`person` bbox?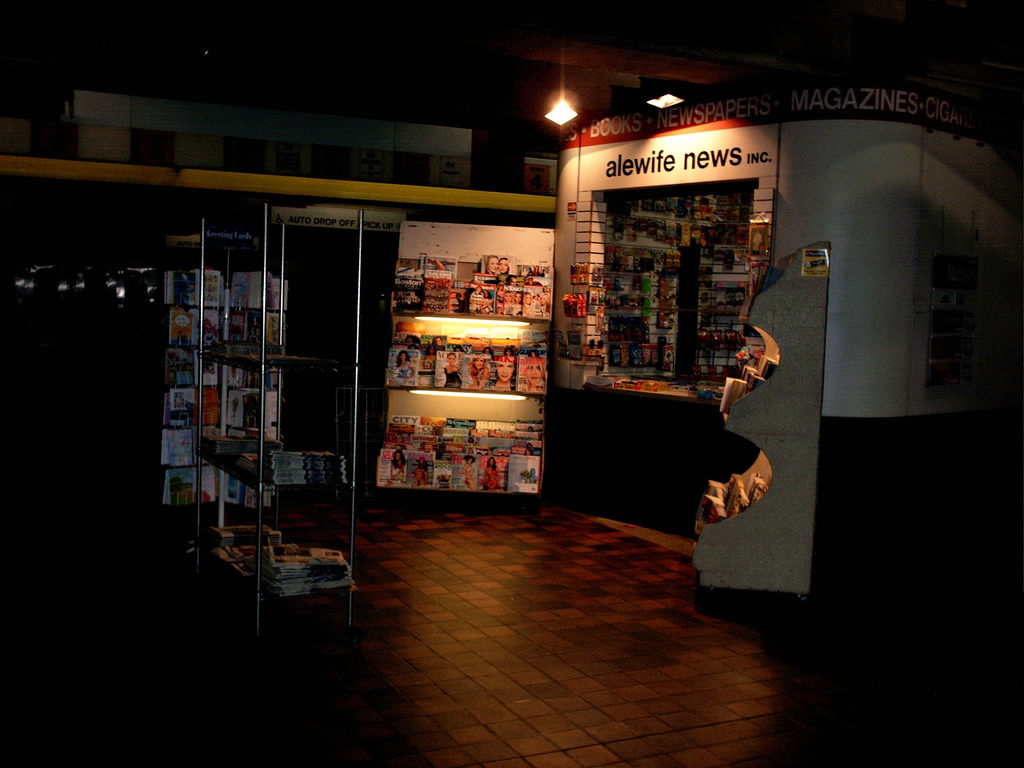
bbox(388, 351, 416, 388)
